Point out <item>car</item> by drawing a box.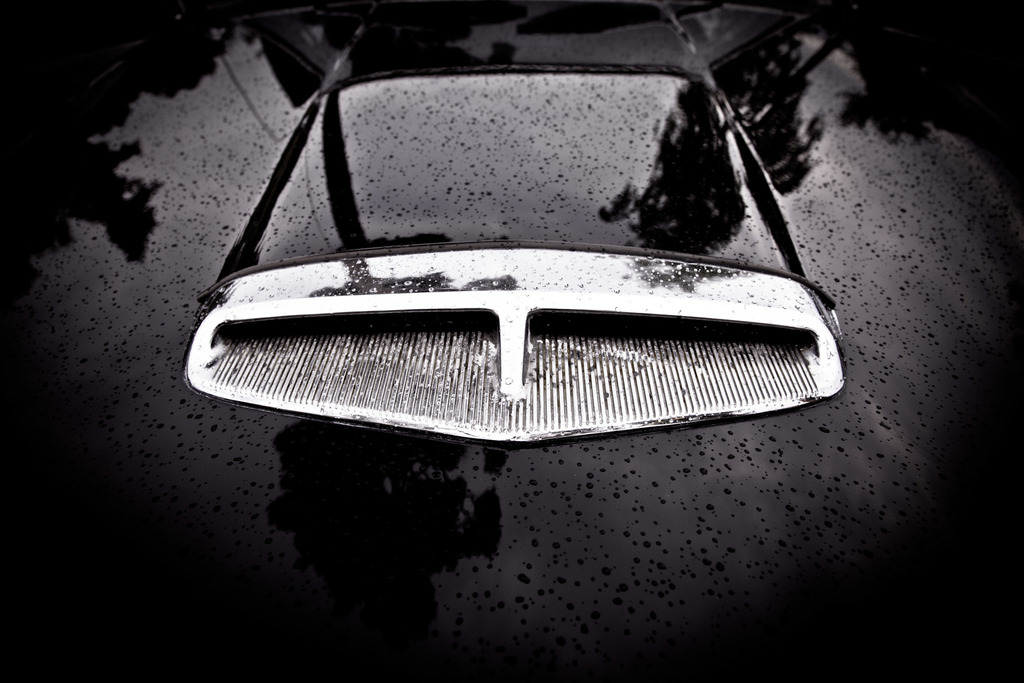
rect(0, 0, 1023, 682).
